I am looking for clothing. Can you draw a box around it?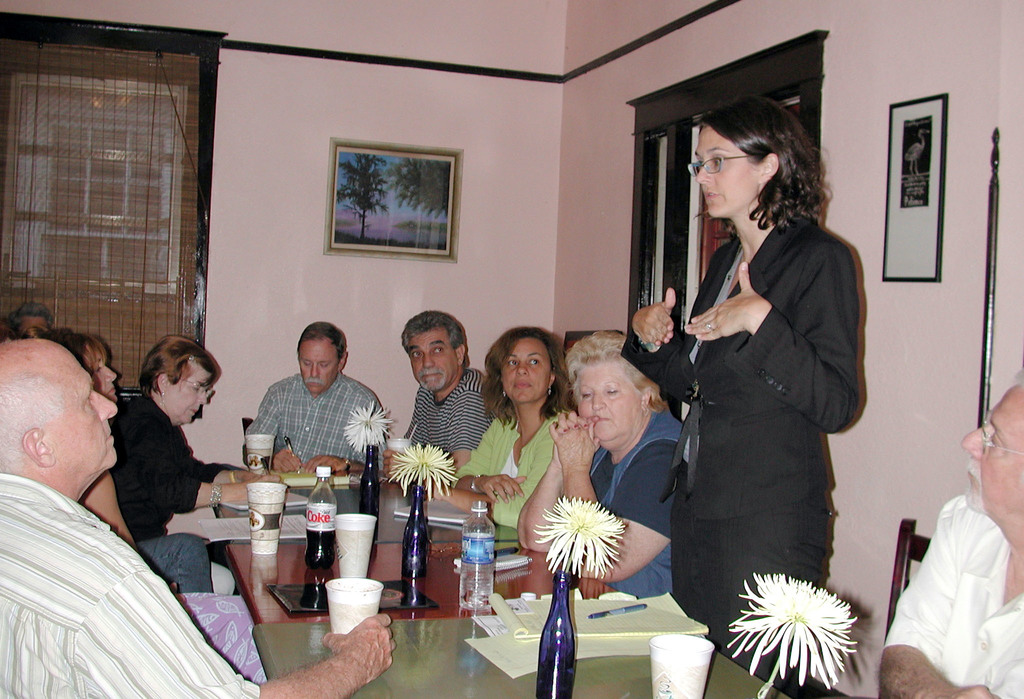
Sure, the bounding box is rect(654, 164, 870, 638).
